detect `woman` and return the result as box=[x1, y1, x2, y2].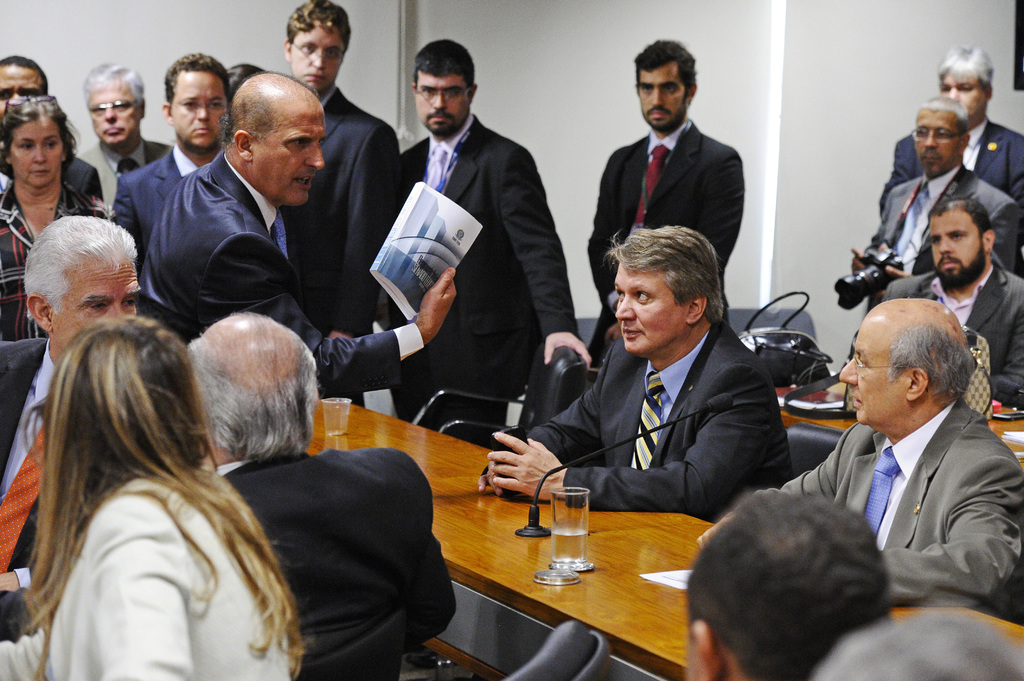
box=[0, 92, 122, 337].
